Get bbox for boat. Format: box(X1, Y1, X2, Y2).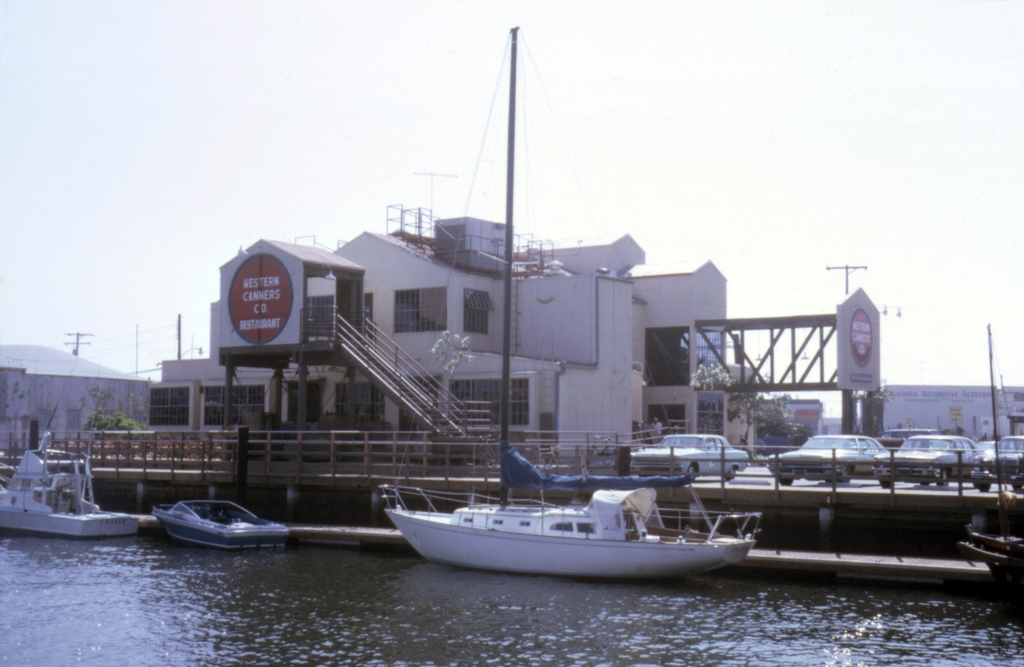
box(152, 497, 295, 550).
